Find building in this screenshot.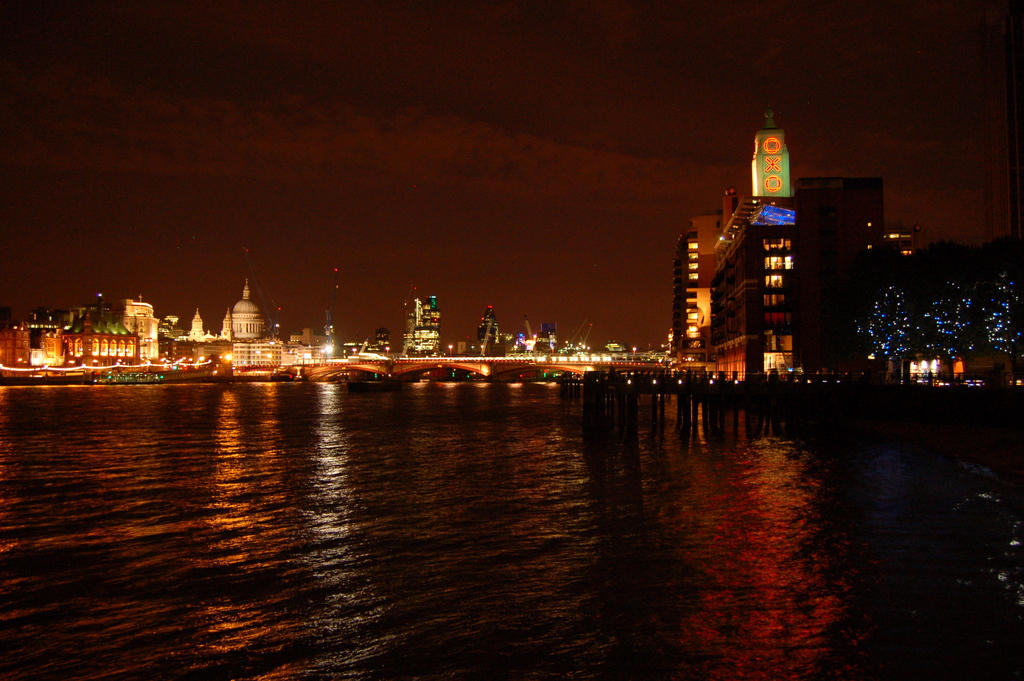
The bounding box for building is box(403, 298, 440, 356).
